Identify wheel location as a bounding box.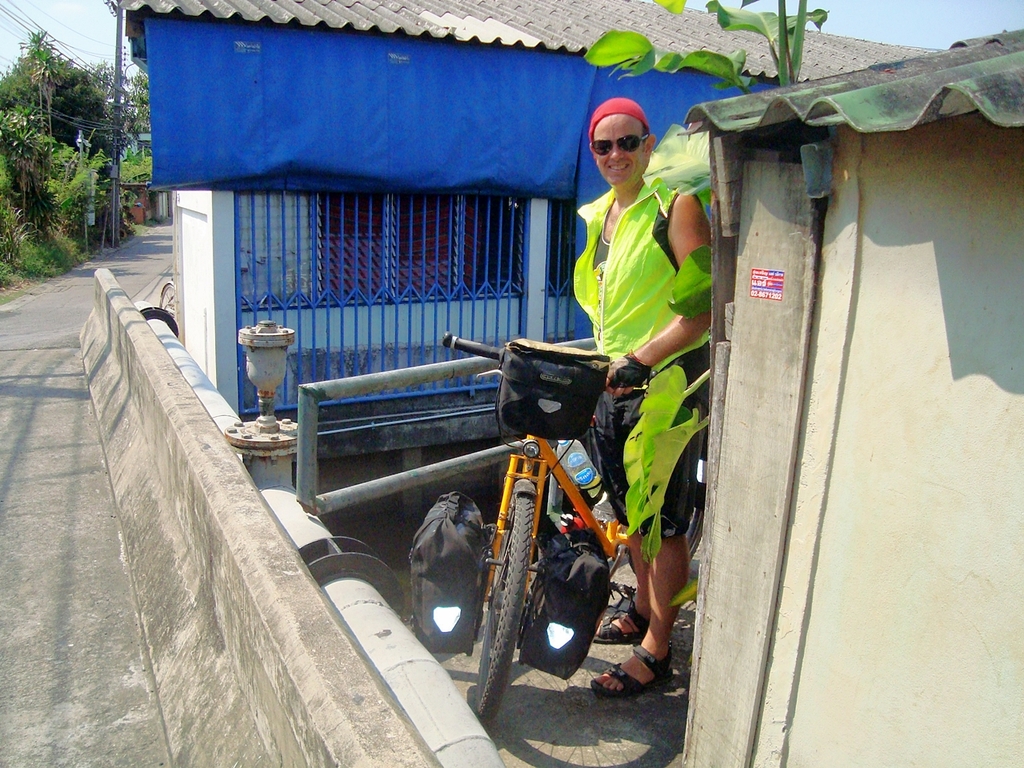
l=623, t=501, r=706, b=581.
